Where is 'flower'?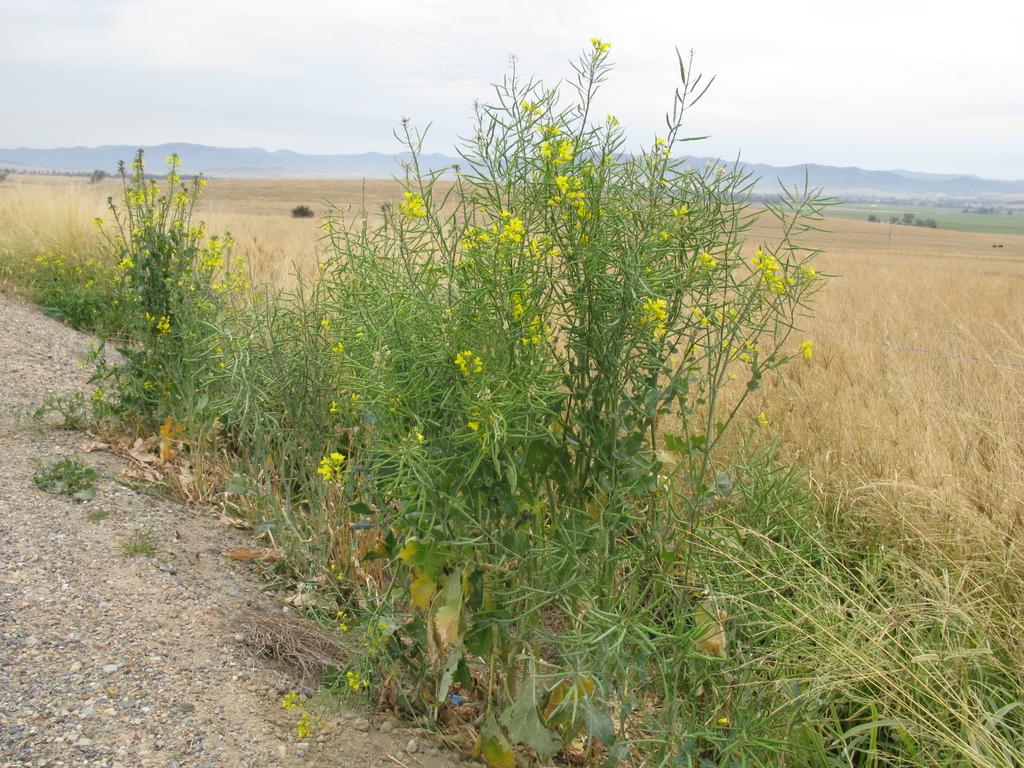
Rect(559, 126, 615, 244).
